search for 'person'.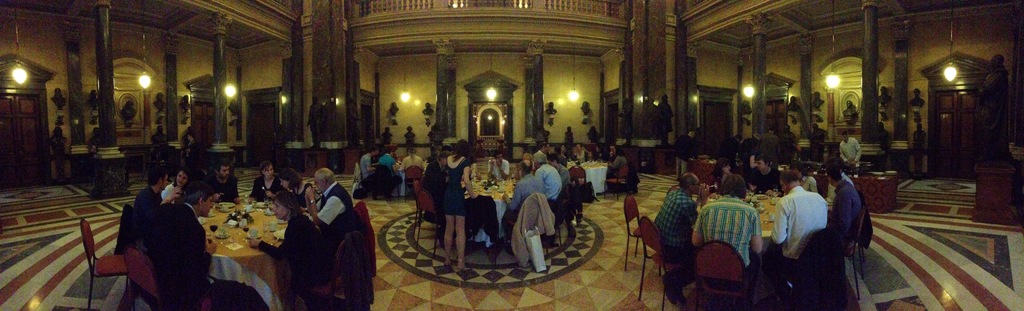
Found at <region>277, 167, 317, 210</region>.
